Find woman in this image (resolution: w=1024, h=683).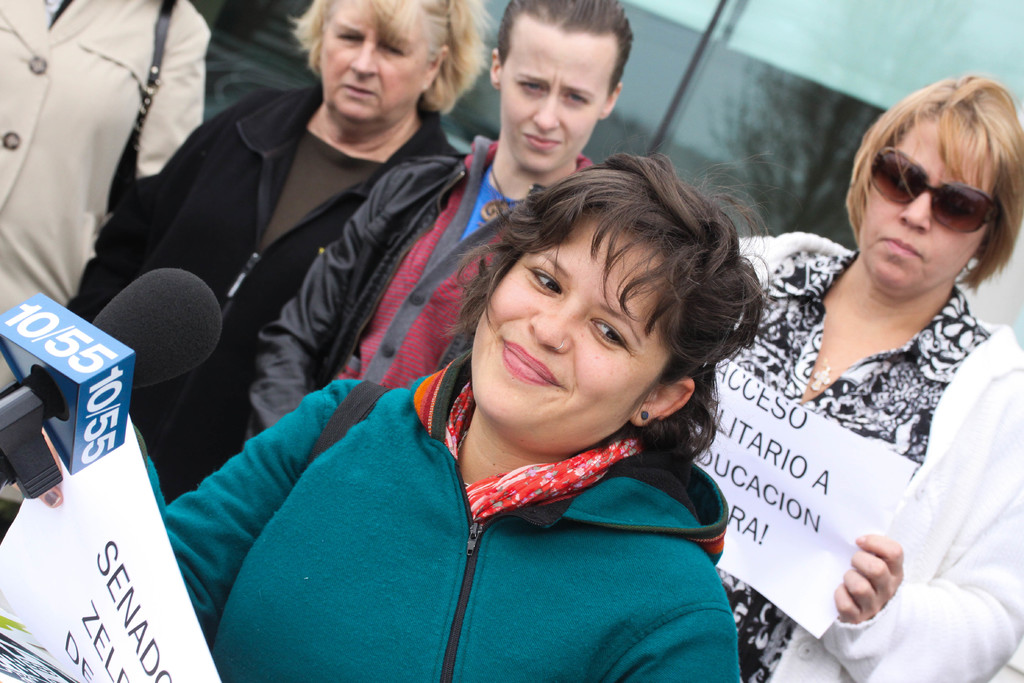
703 56 1023 669.
